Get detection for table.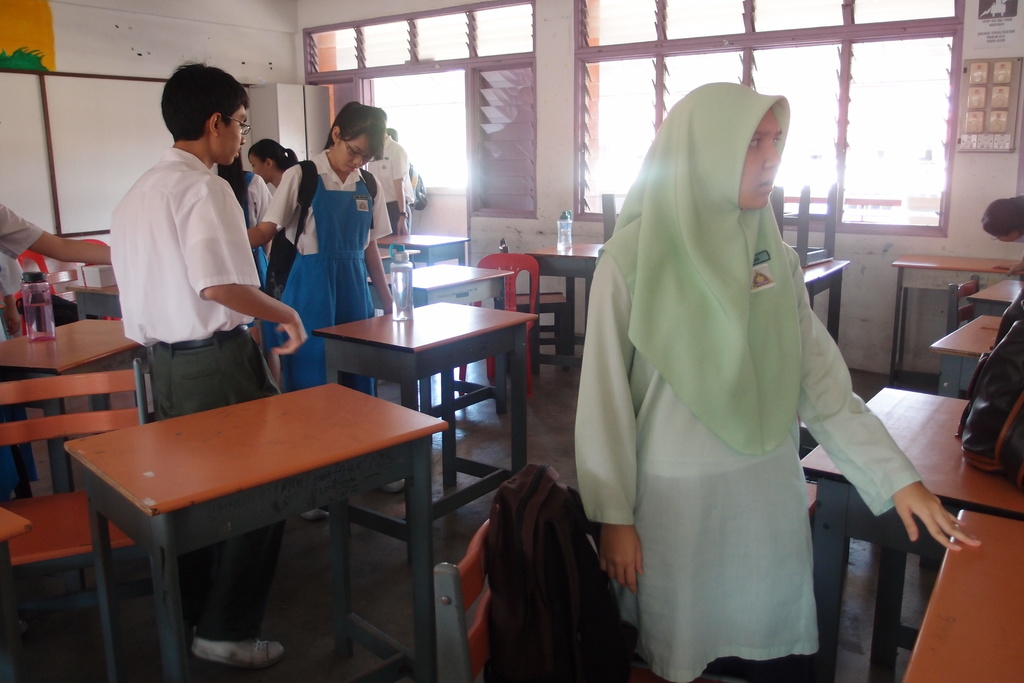
Detection: (left=925, top=314, right=1011, bottom=399).
